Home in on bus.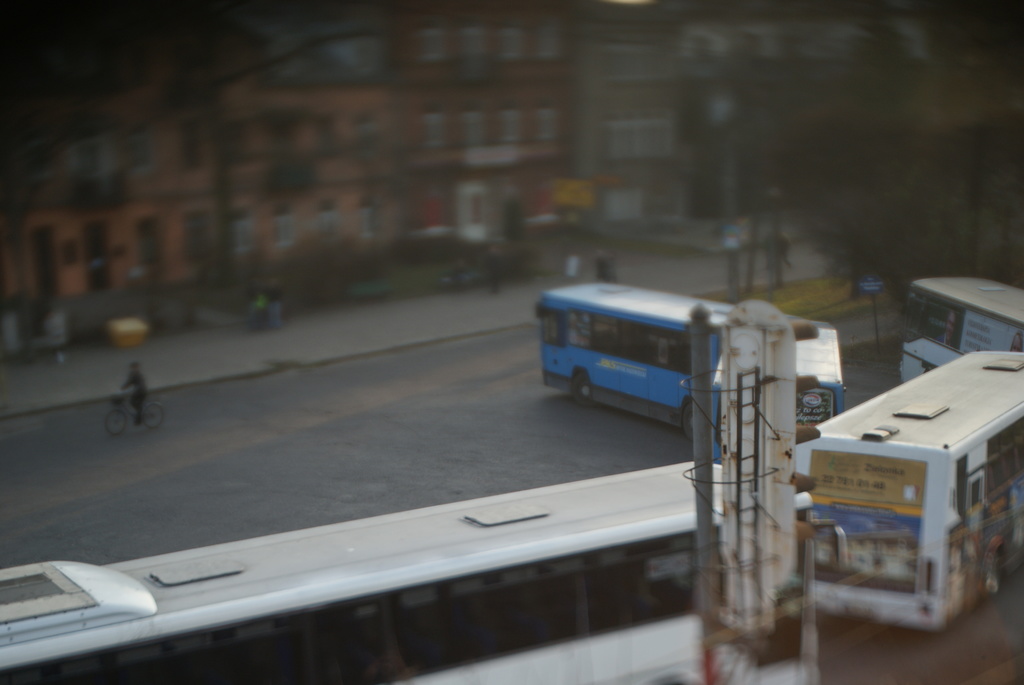
Homed in at box=[813, 350, 1023, 636].
